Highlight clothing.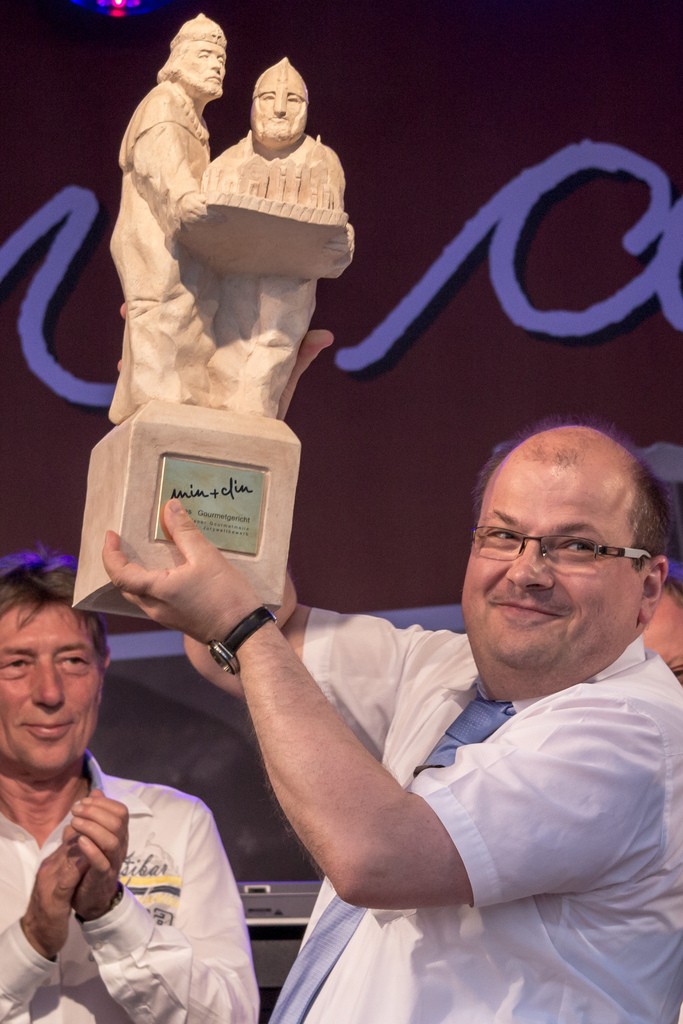
Highlighted region: [268,610,682,1023].
